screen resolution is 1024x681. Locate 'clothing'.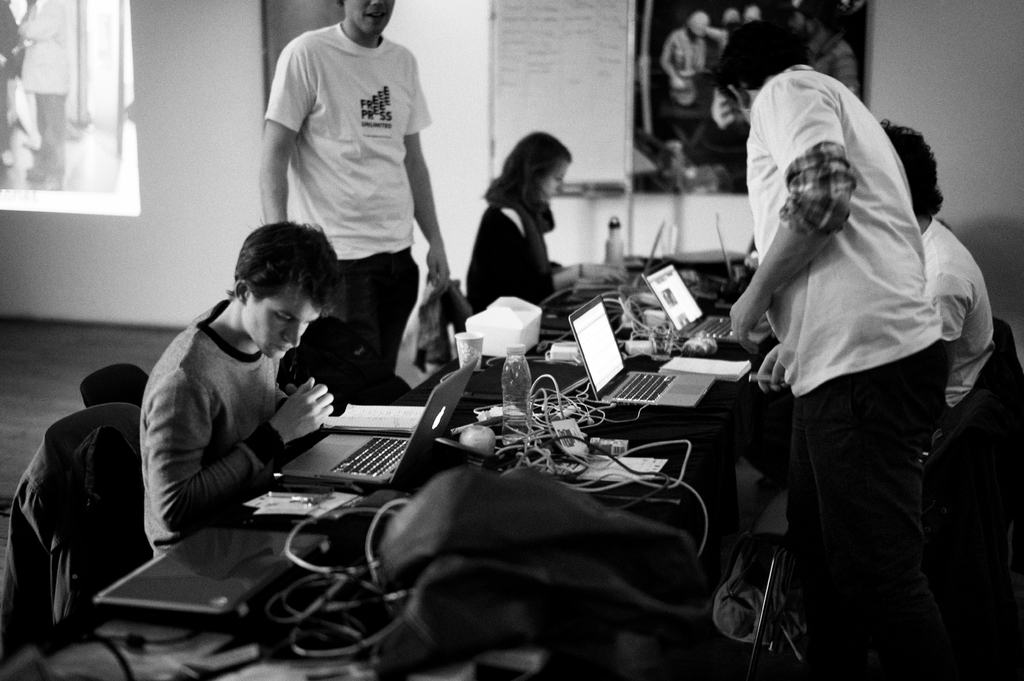
bbox=[260, 21, 420, 391].
